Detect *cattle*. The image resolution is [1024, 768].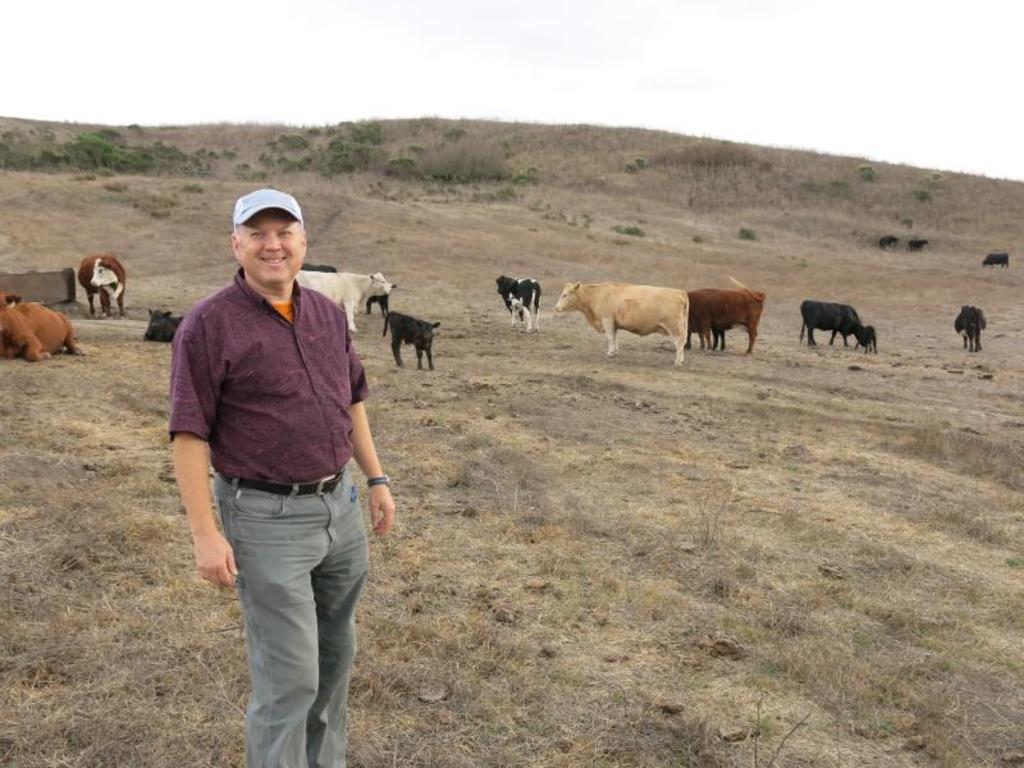
Rect(393, 315, 438, 371).
